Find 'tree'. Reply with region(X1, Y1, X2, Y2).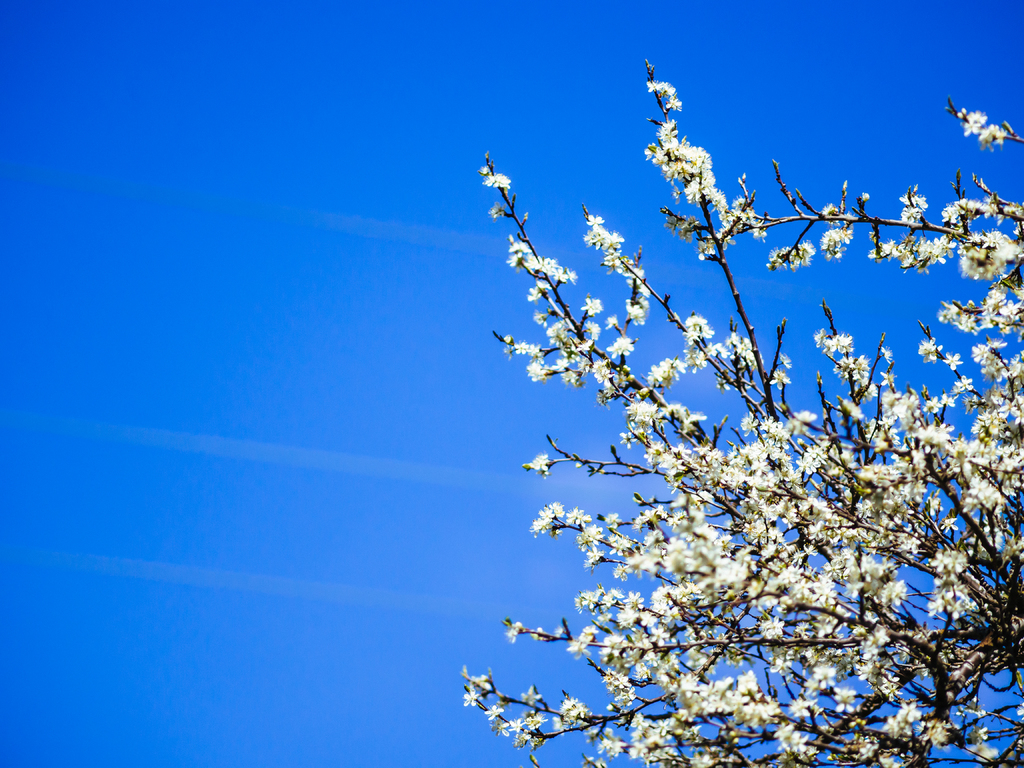
region(467, 60, 1023, 767).
